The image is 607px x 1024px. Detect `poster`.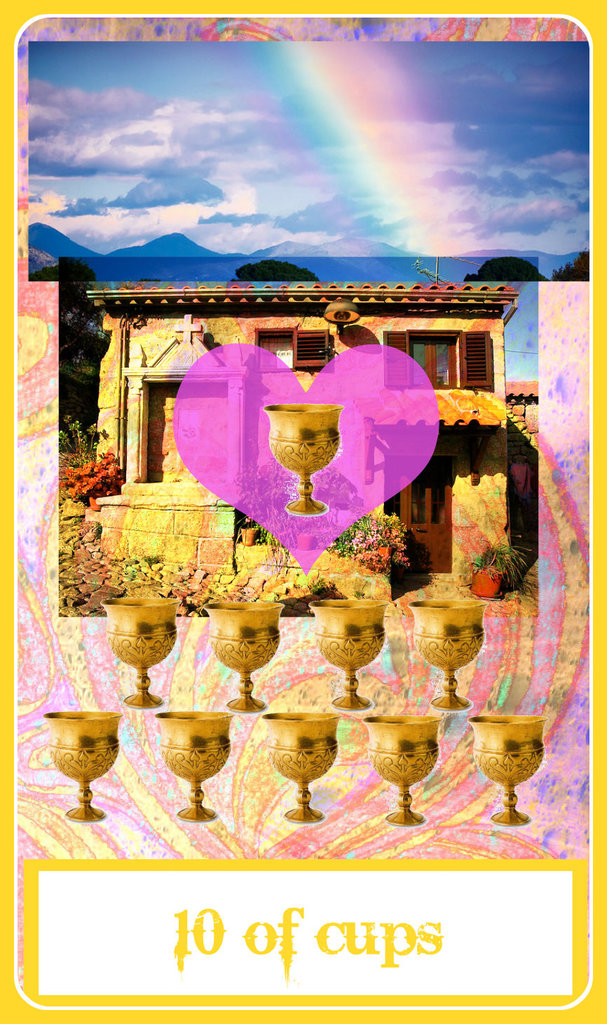
Detection: <bbox>0, 0, 606, 1023</bbox>.
